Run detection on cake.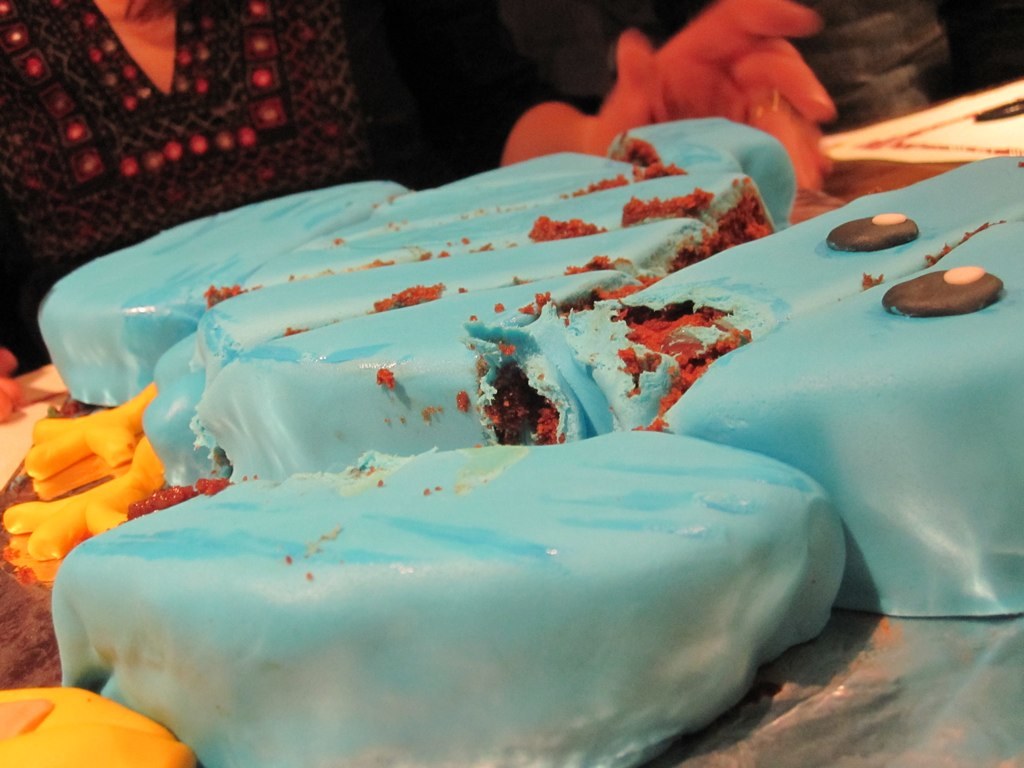
Result: box=[48, 115, 1023, 767].
